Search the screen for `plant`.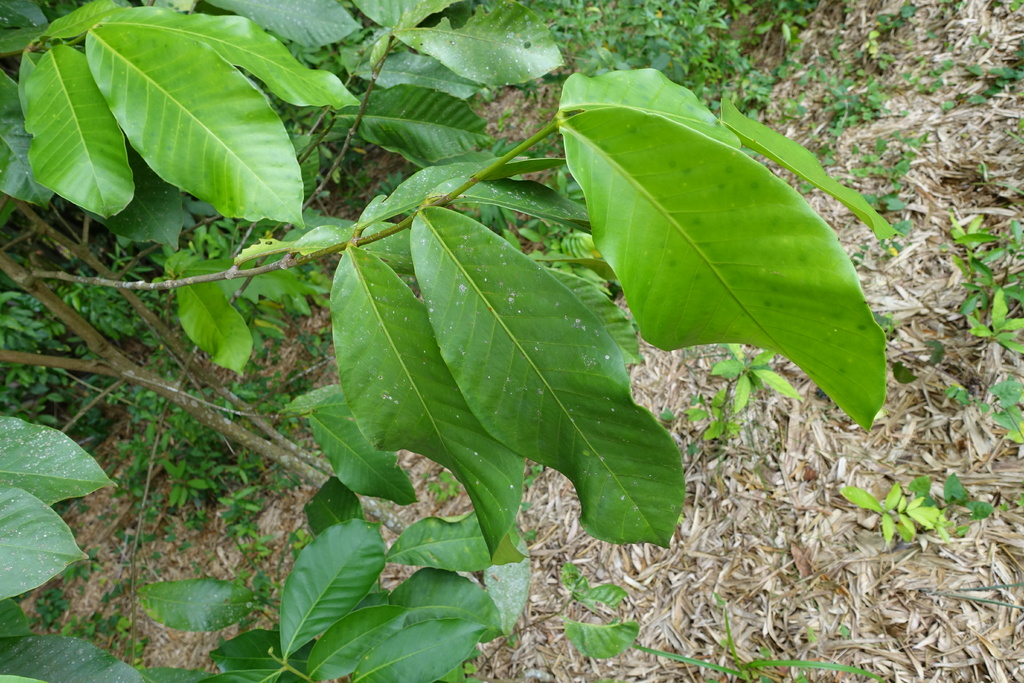
Found at (866,185,913,236).
